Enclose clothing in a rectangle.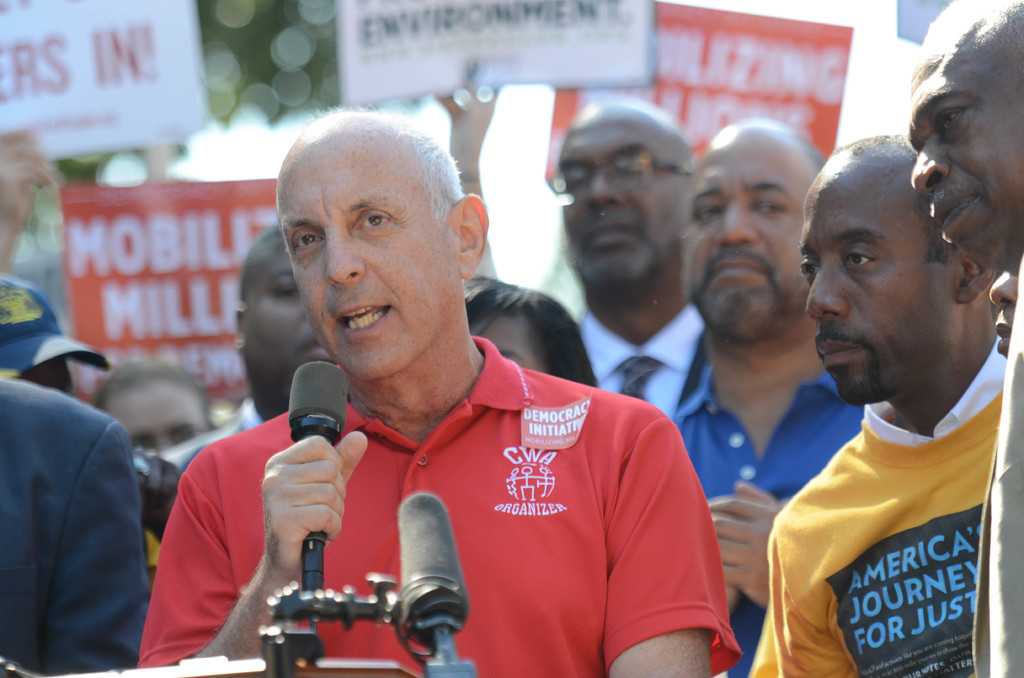
135,335,742,677.
